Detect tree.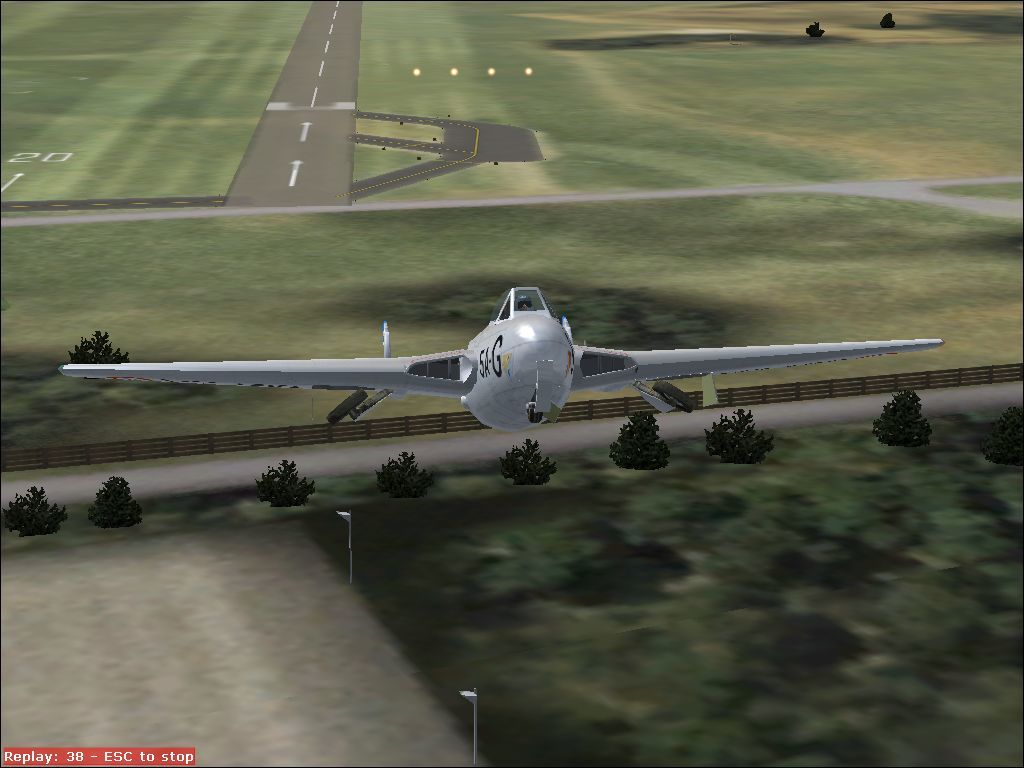
Detected at box=[980, 404, 1023, 470].
